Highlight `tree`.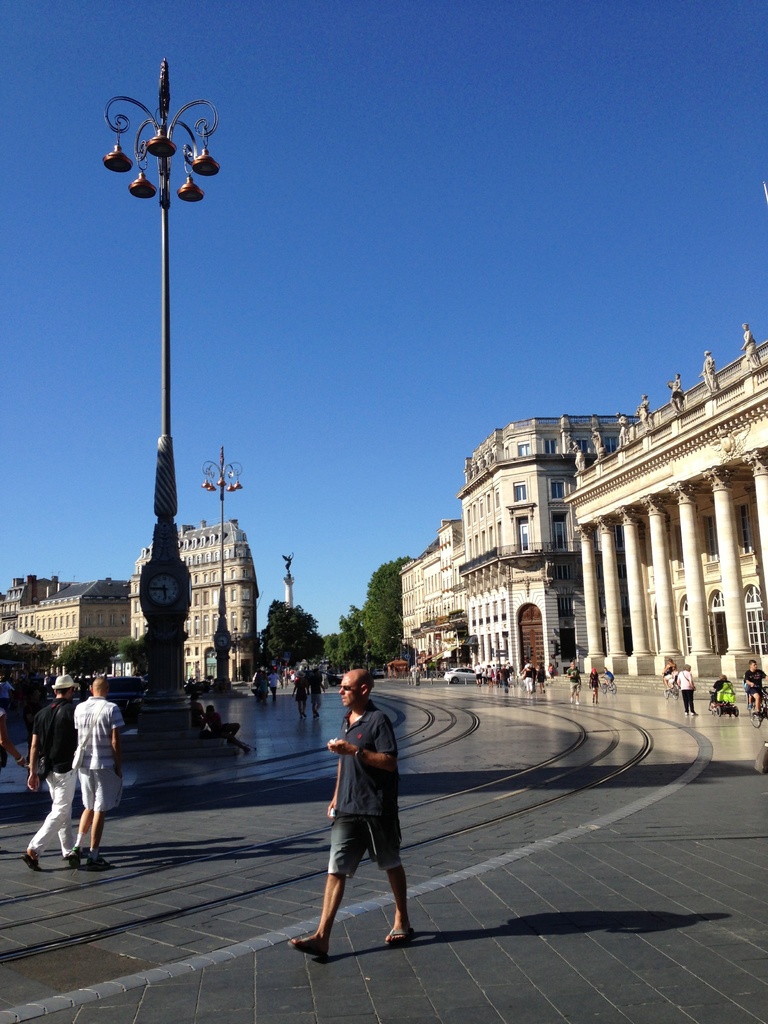
Highlighted region: left=115, top=636, right=146, bottom=666.
